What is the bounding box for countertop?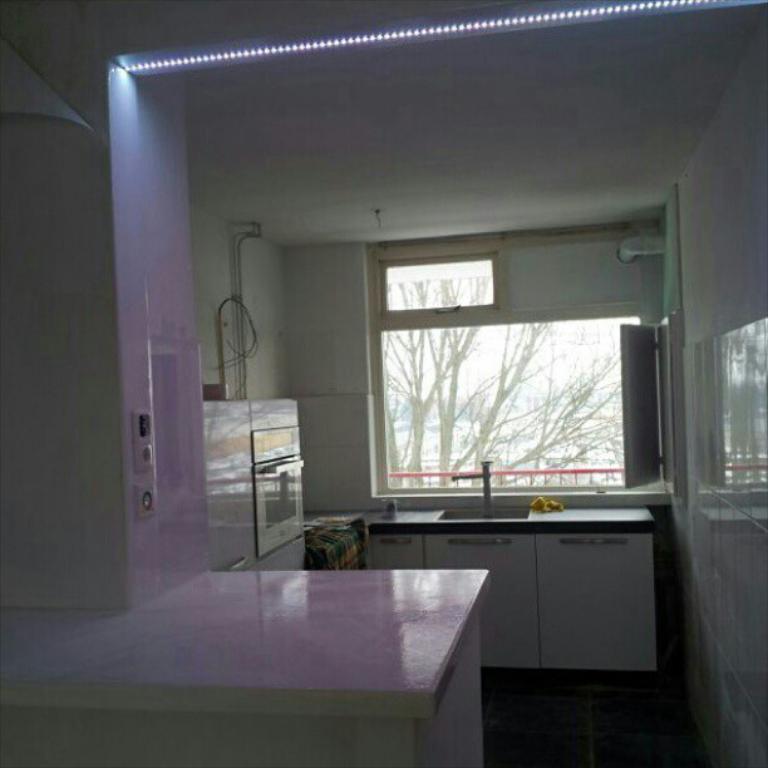
locate(301, 503, 659, 675).
